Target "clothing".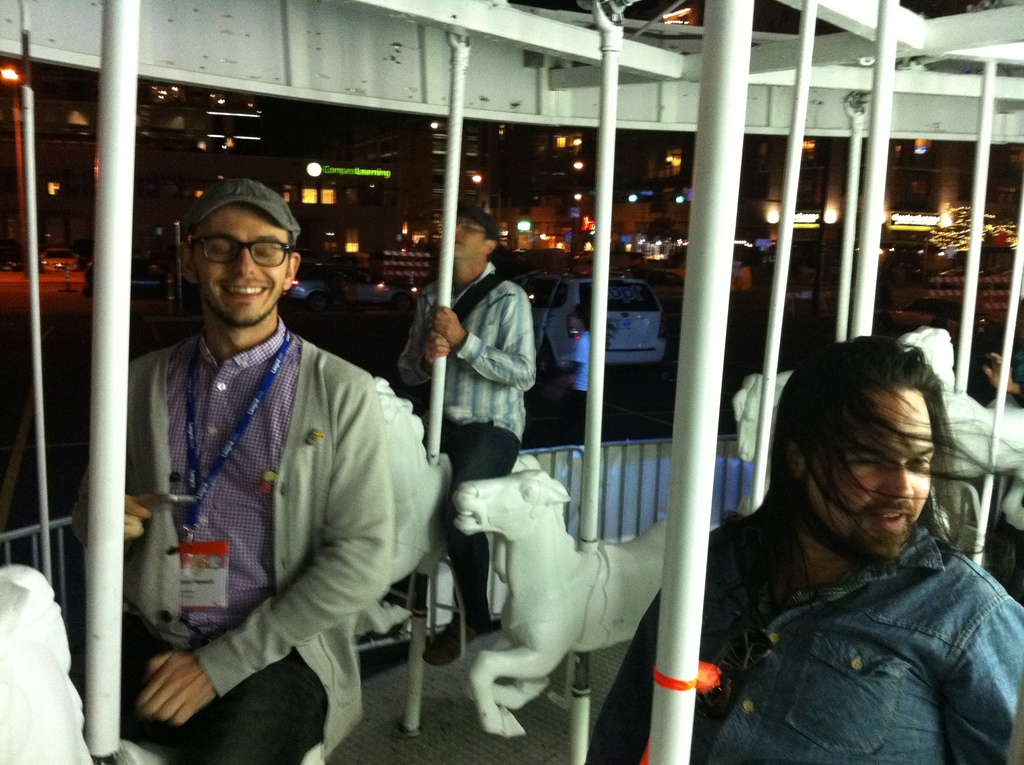
Target region: bbox=[399, 257, 545, 629].
